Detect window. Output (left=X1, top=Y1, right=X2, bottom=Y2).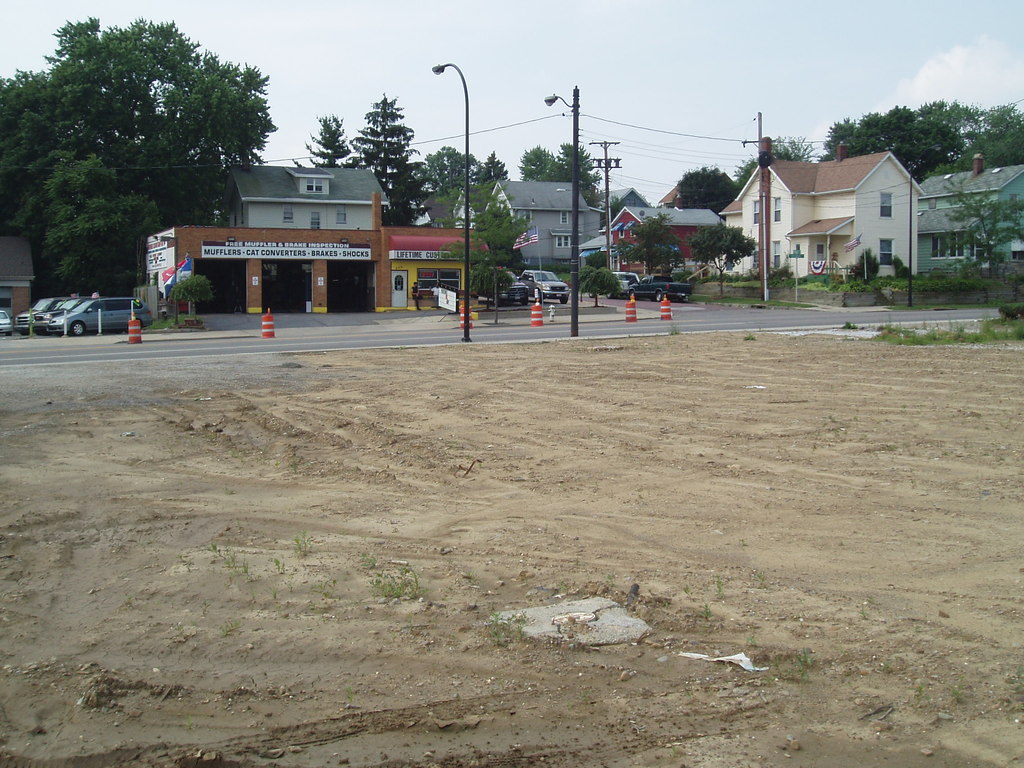
(left=769, top=239, right=783, bottom=269).
